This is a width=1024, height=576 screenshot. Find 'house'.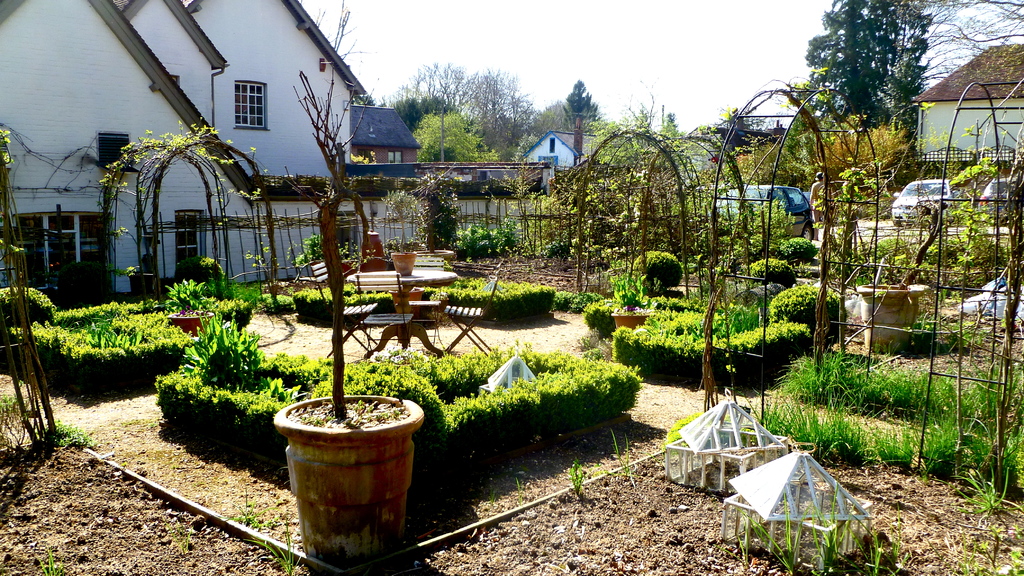
Bounding box: [left=913, top=40, right=1023, bottom=161].
